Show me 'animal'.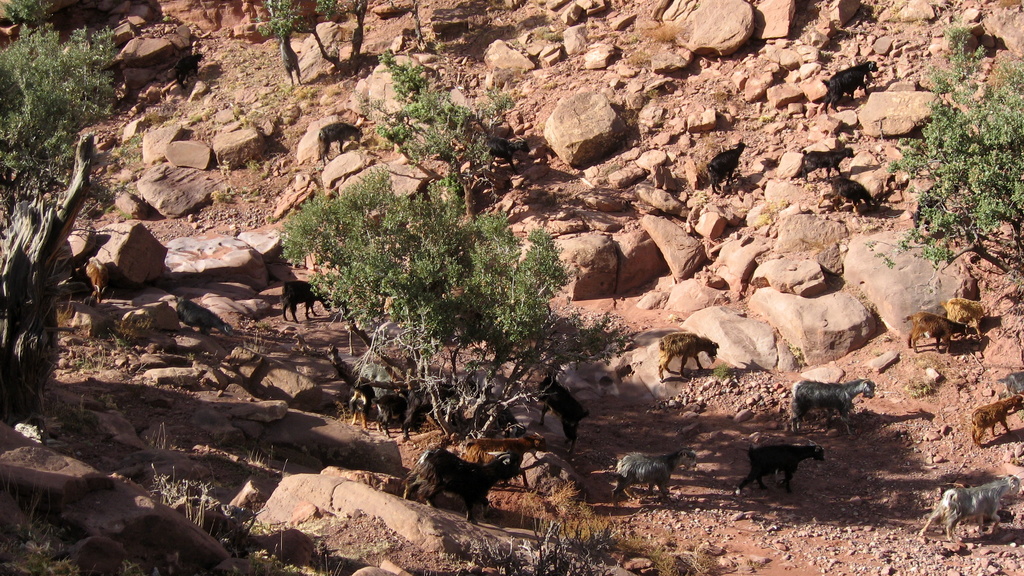
'animal' is here: crop(177, 301, 232, 337).
